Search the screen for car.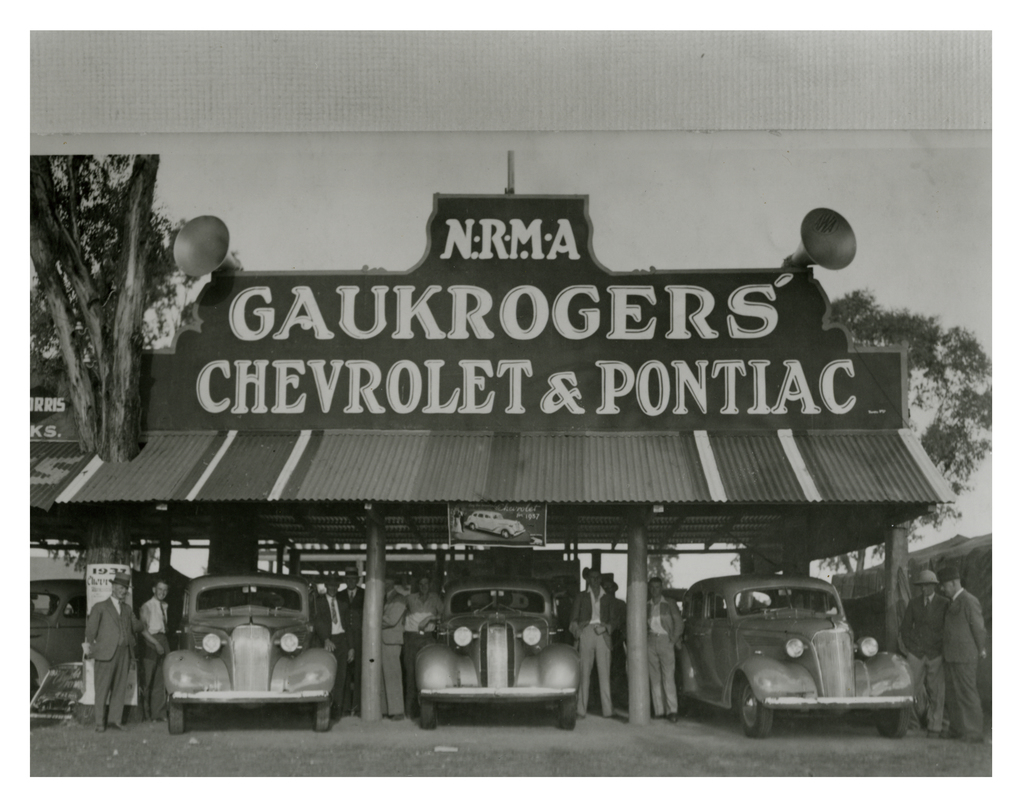
Found at 15,580,88,699.
